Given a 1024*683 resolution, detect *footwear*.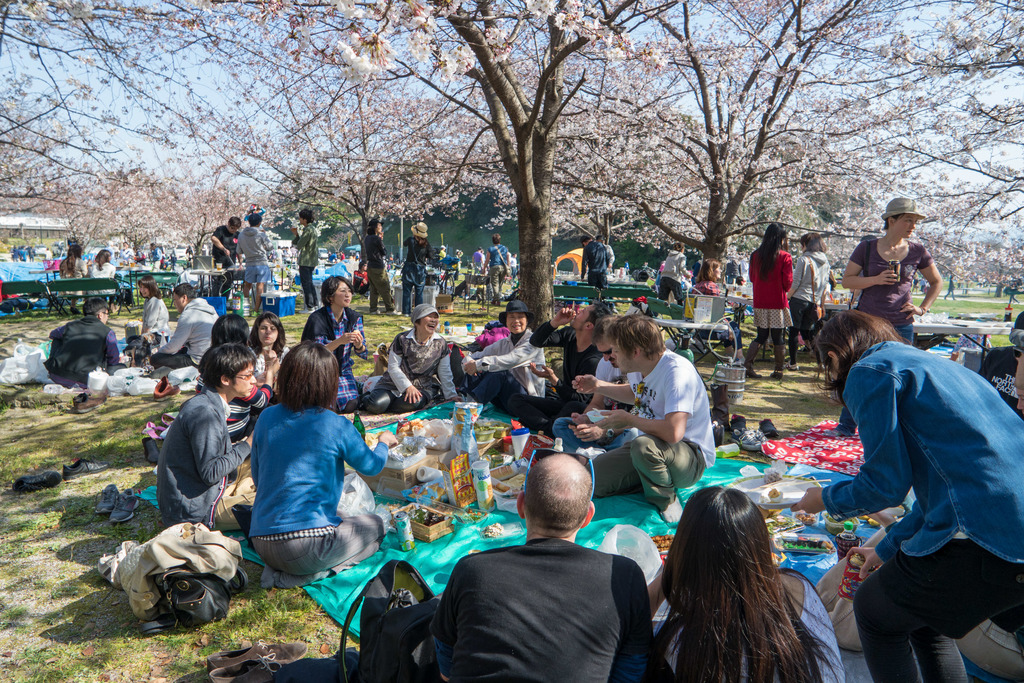
Rect(150, 375, 182, 402).
